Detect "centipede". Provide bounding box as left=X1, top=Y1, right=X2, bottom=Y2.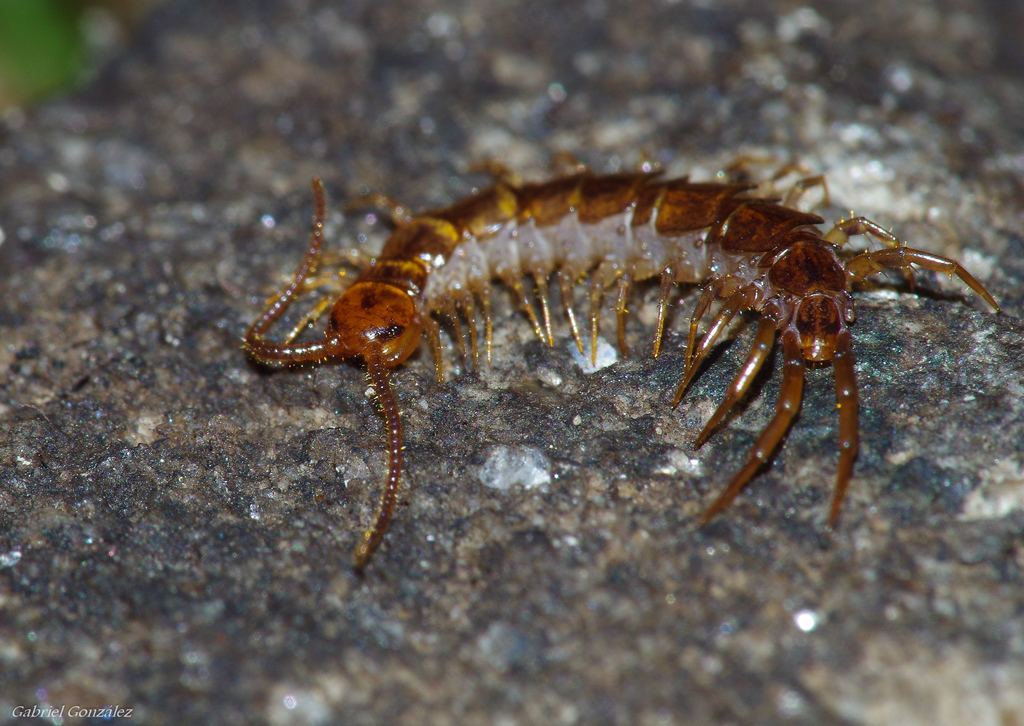
left=241, top=147, right=1005, bottom=565.
